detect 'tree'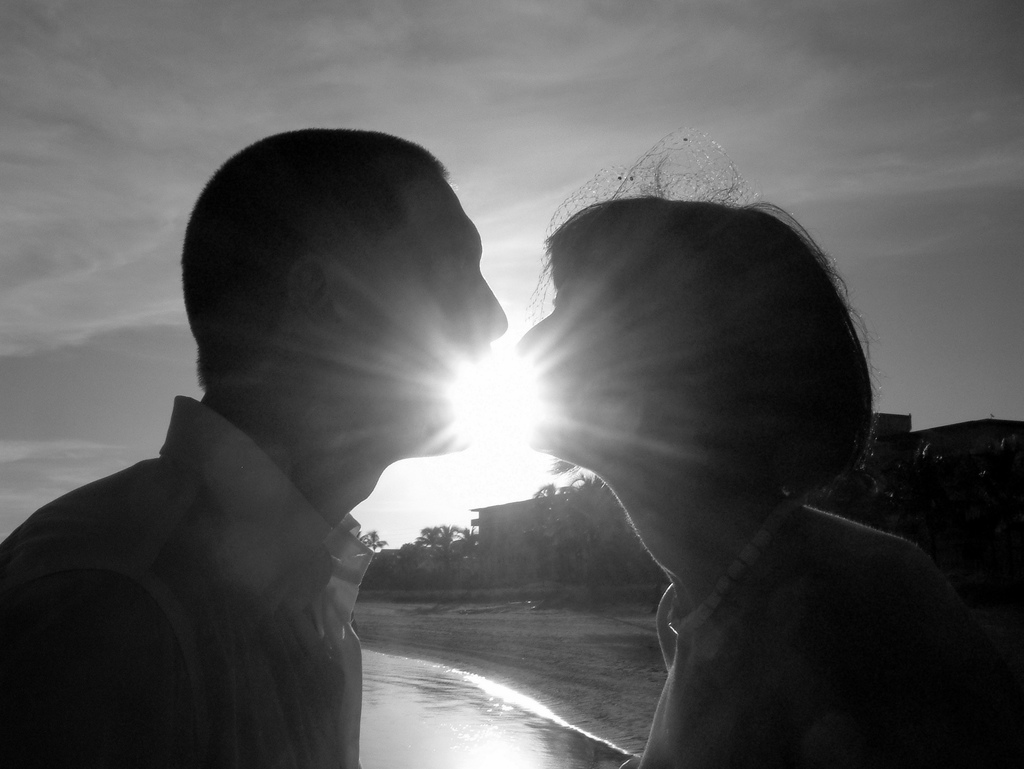
bbox=(418, 527, 435, 558)
